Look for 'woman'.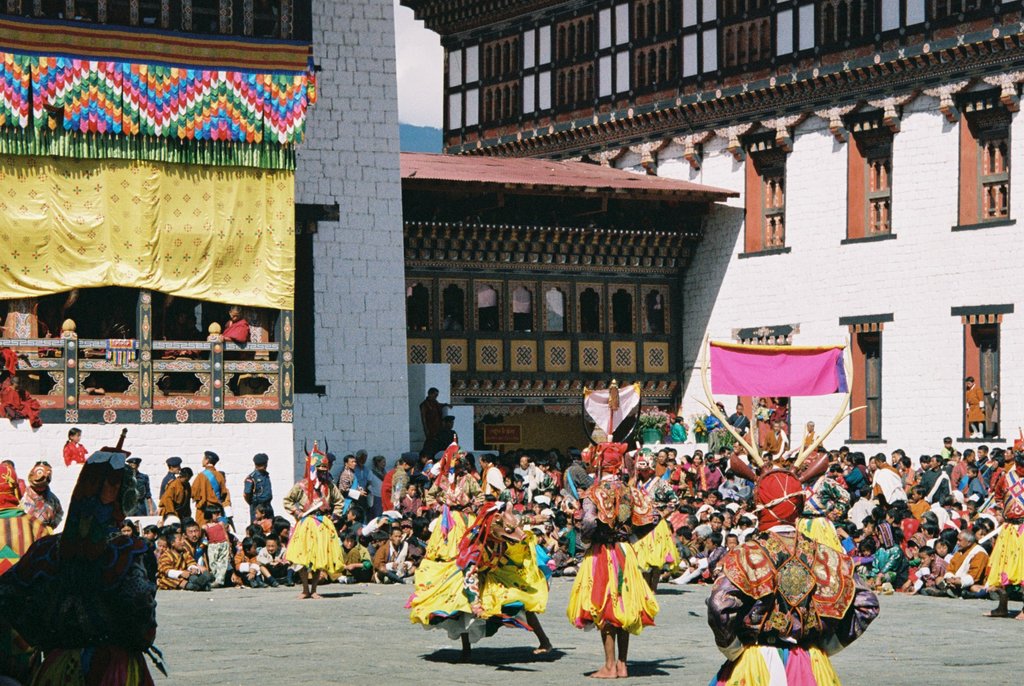
Found: [986,452,1009,507].
